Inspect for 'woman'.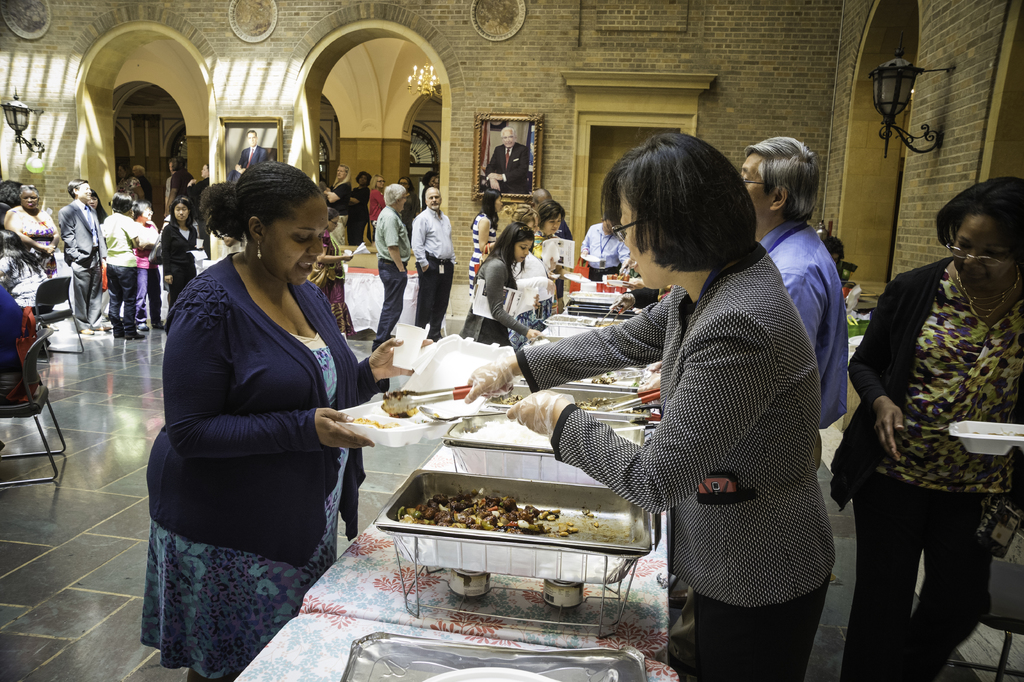
Inspection: (183,164,214,195).
